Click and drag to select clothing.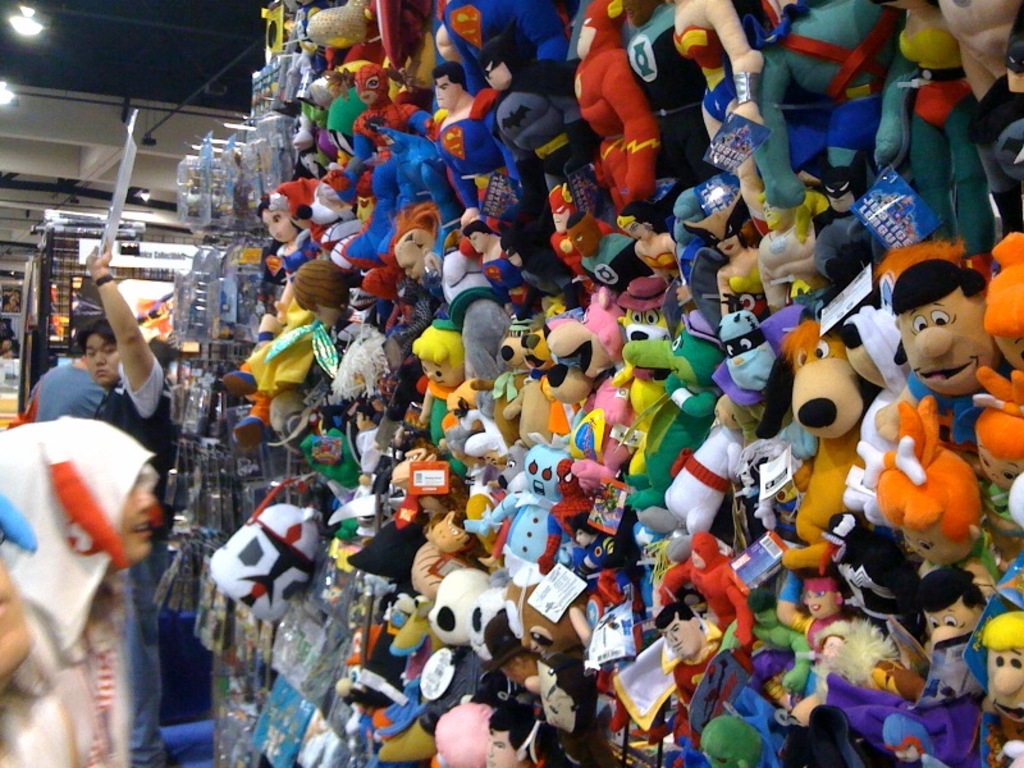
Selection: x1=93 y1=370 x2=187 y2=767.
